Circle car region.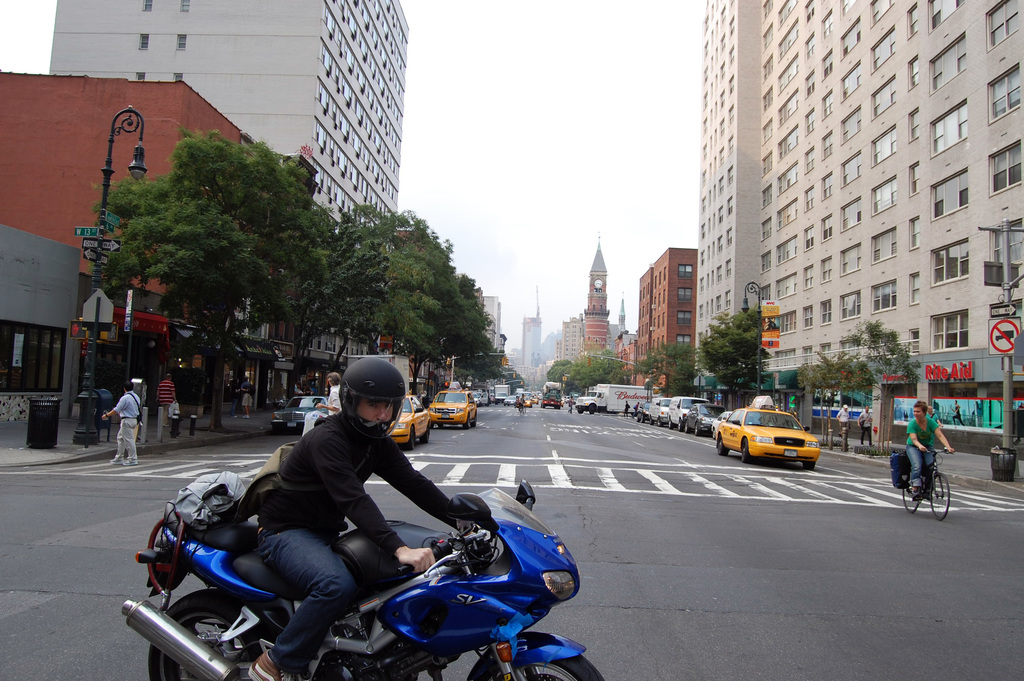
Region: 269,393,325,432.
